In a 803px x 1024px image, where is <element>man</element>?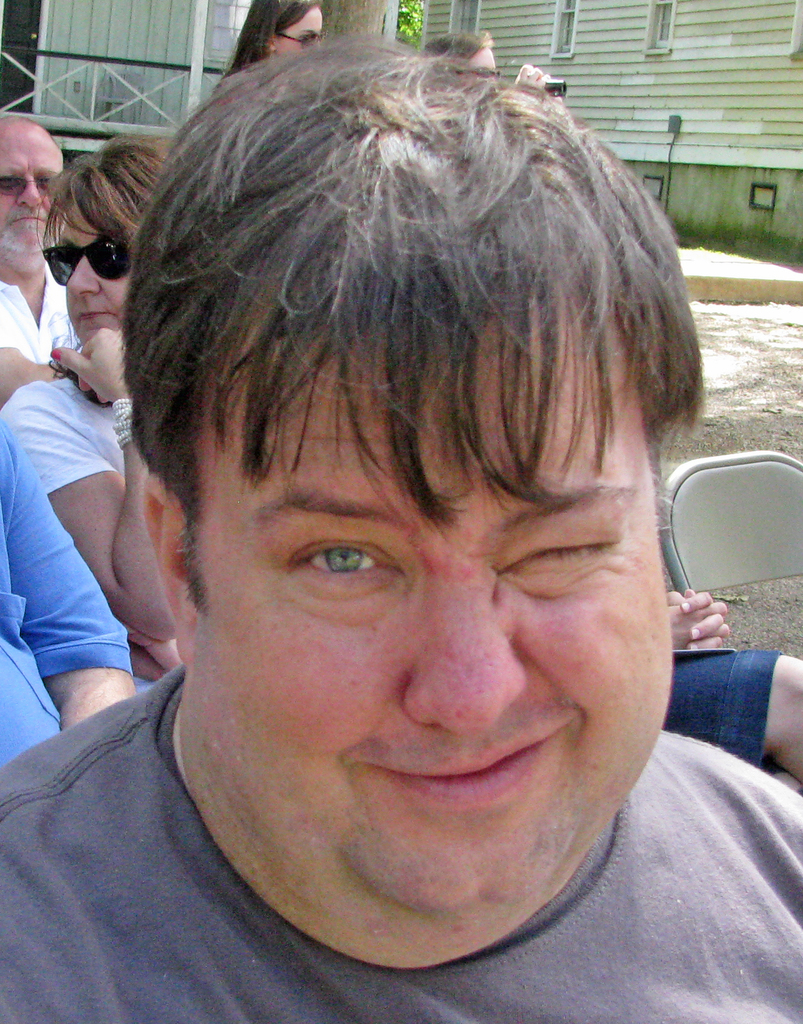
detection(10, 68, 785, 1010).
